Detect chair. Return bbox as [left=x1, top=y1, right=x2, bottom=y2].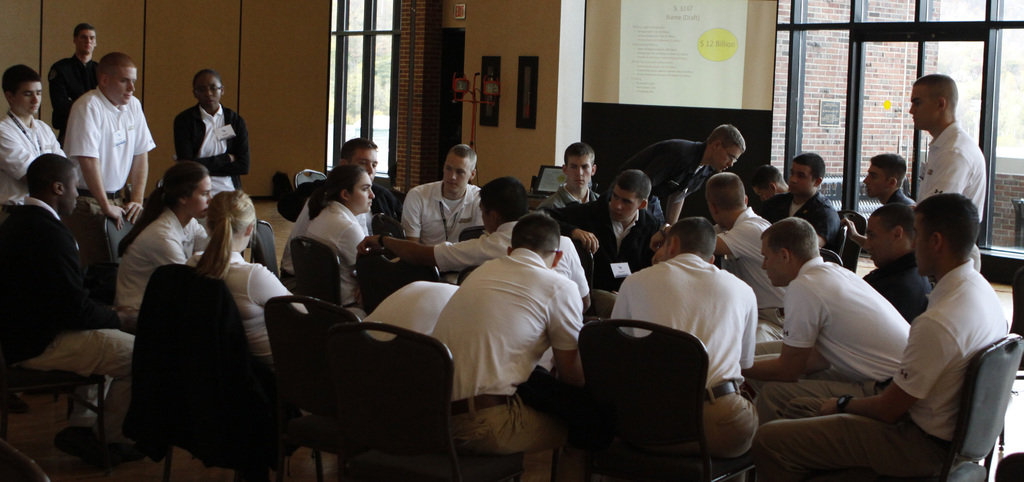
[left=573, top=314, right=762, bottom=481].
